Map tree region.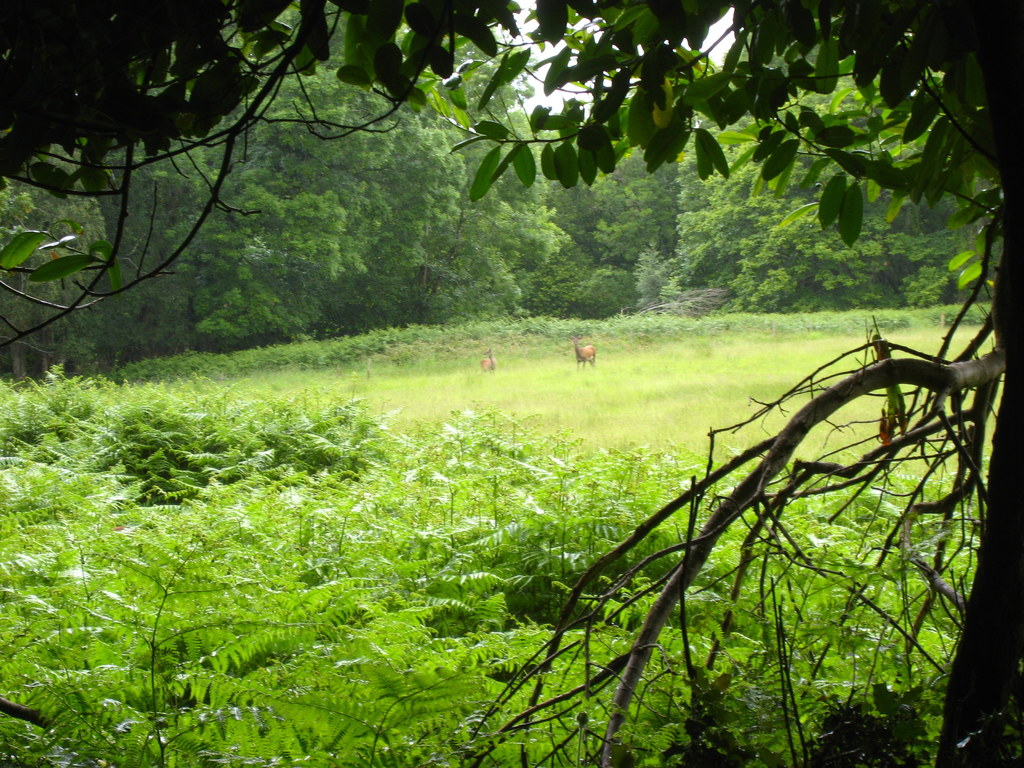
Mapped to pyautogui.locateOnScreen(4, 0, 1023, 767).
